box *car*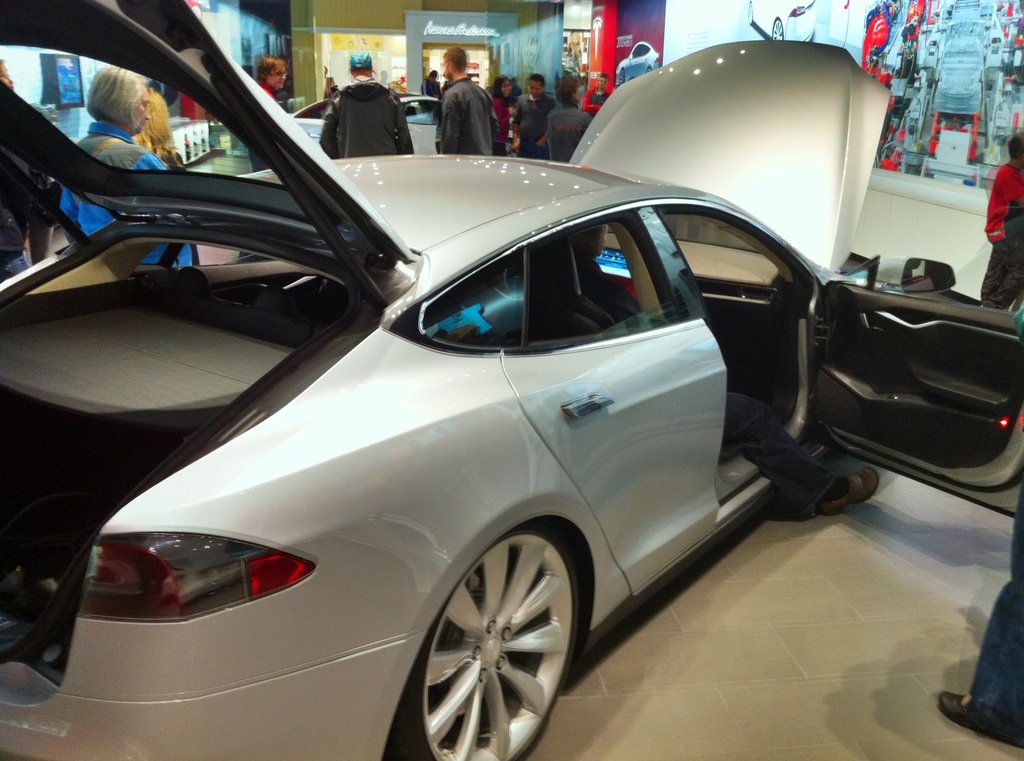
bbox(5, 103, 949, 748)
